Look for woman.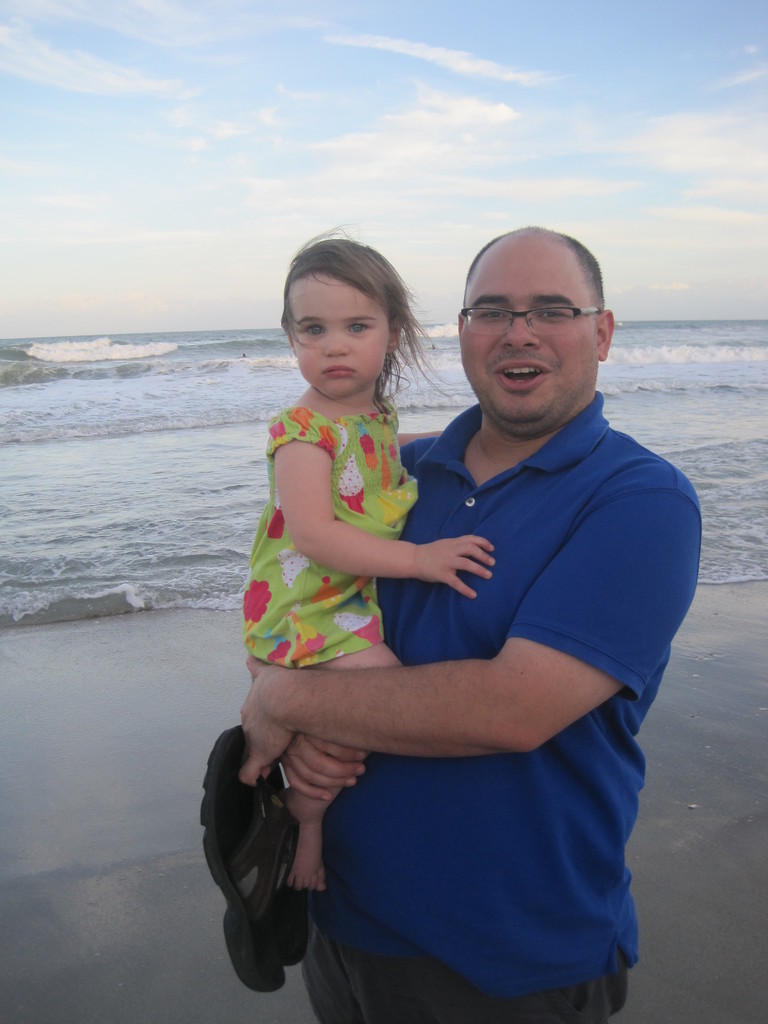
Found: rect(198, 218, 698, 1023).
